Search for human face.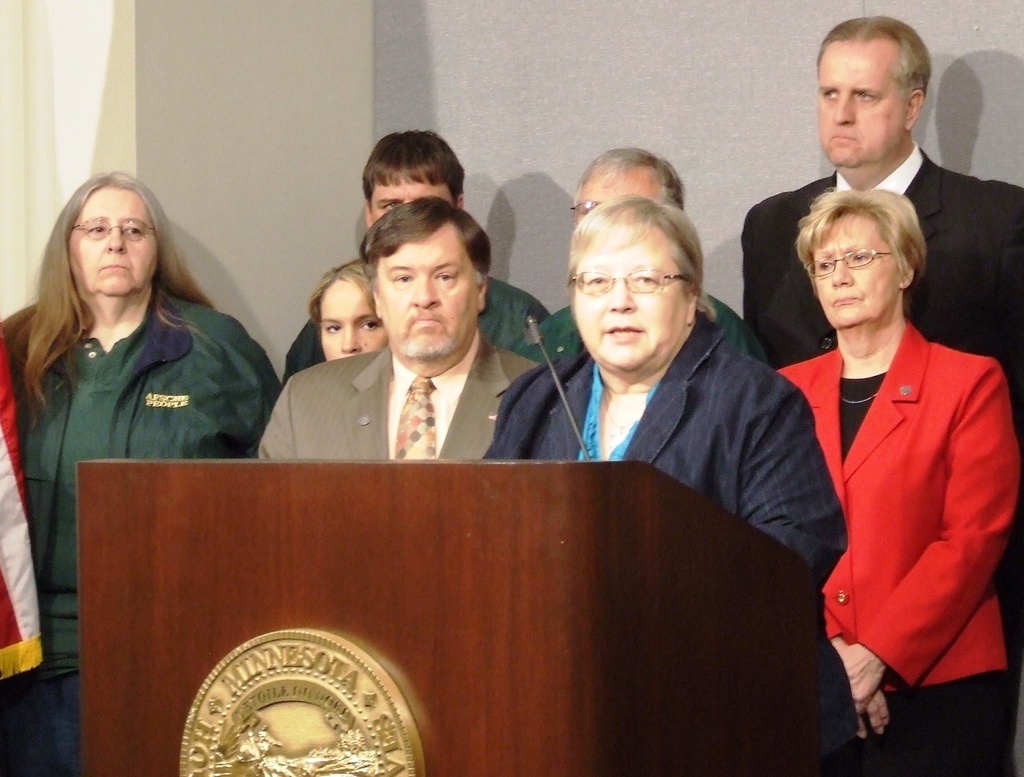
Found at x1=820, y1=40, x2=900, y2=170.
